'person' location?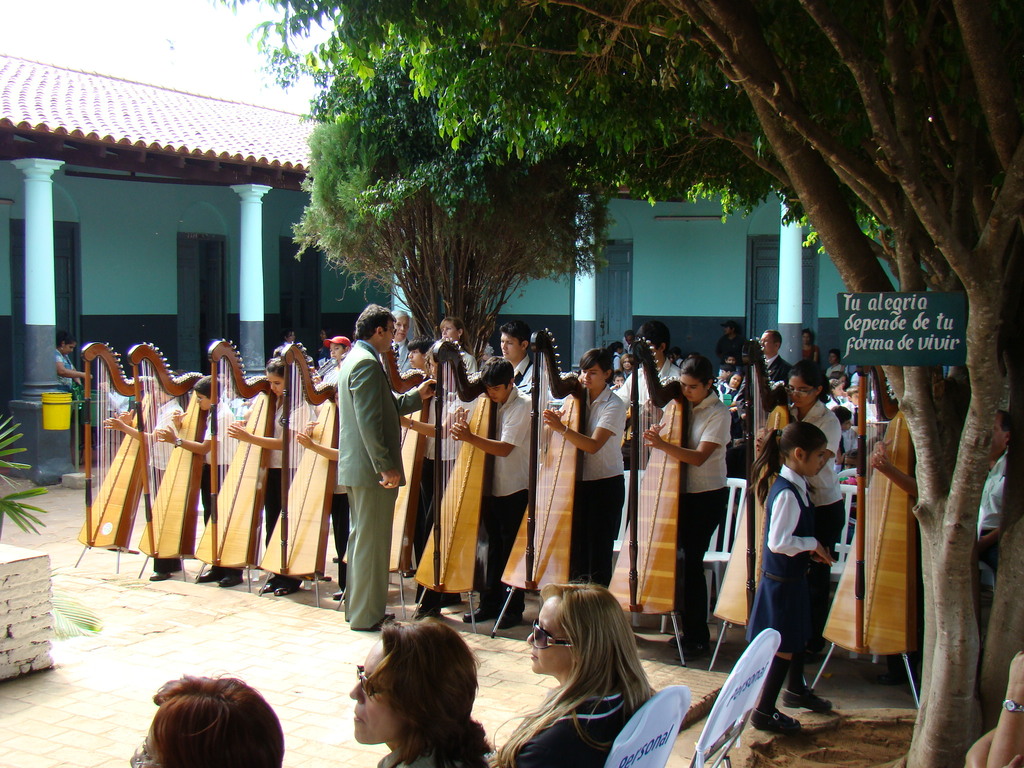
465,349,534,627
